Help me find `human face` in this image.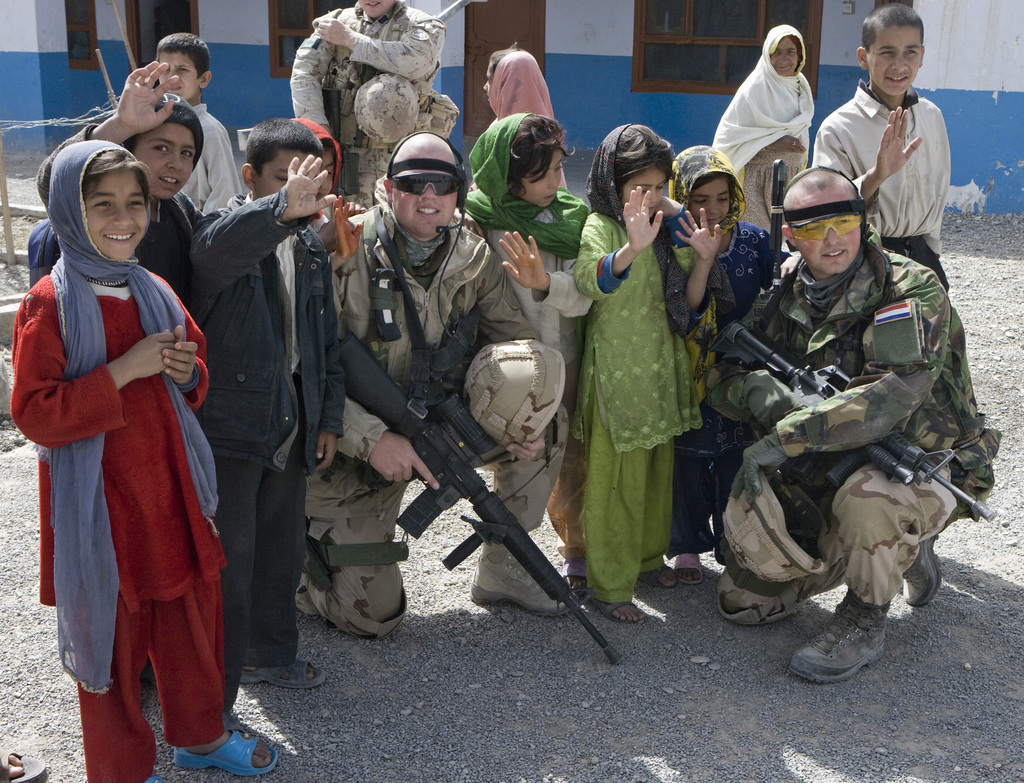
Found it: x1=391 y1=163 x2=459 y2=239.
